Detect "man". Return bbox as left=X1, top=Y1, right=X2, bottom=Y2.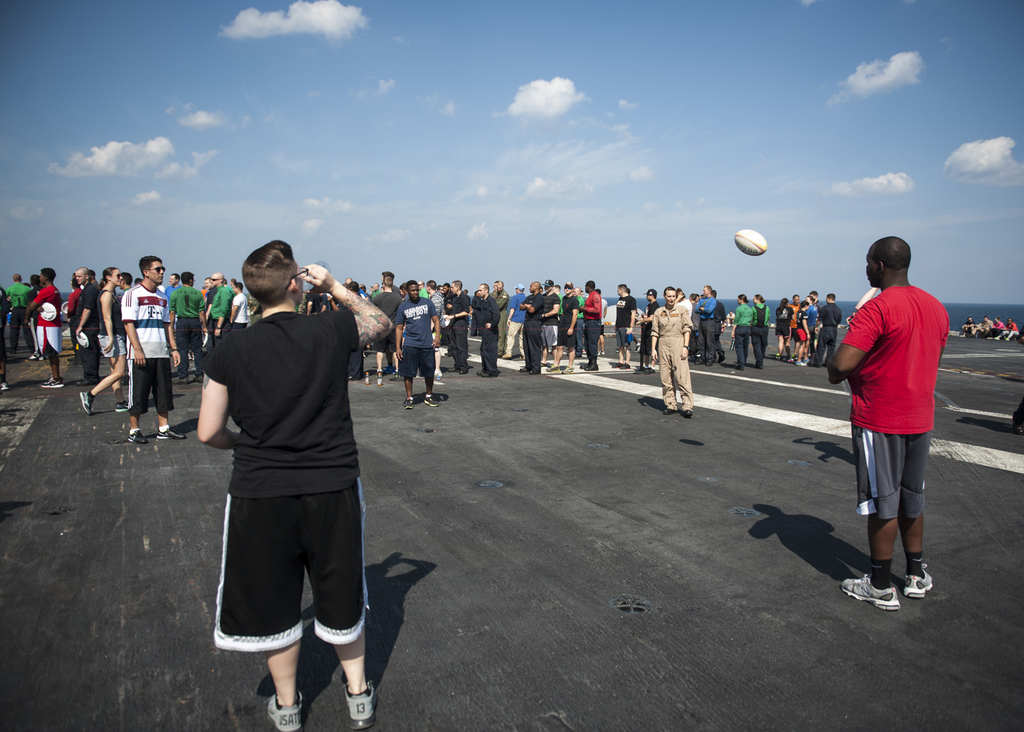
left=576, top=279, right=604, bottom=373.
